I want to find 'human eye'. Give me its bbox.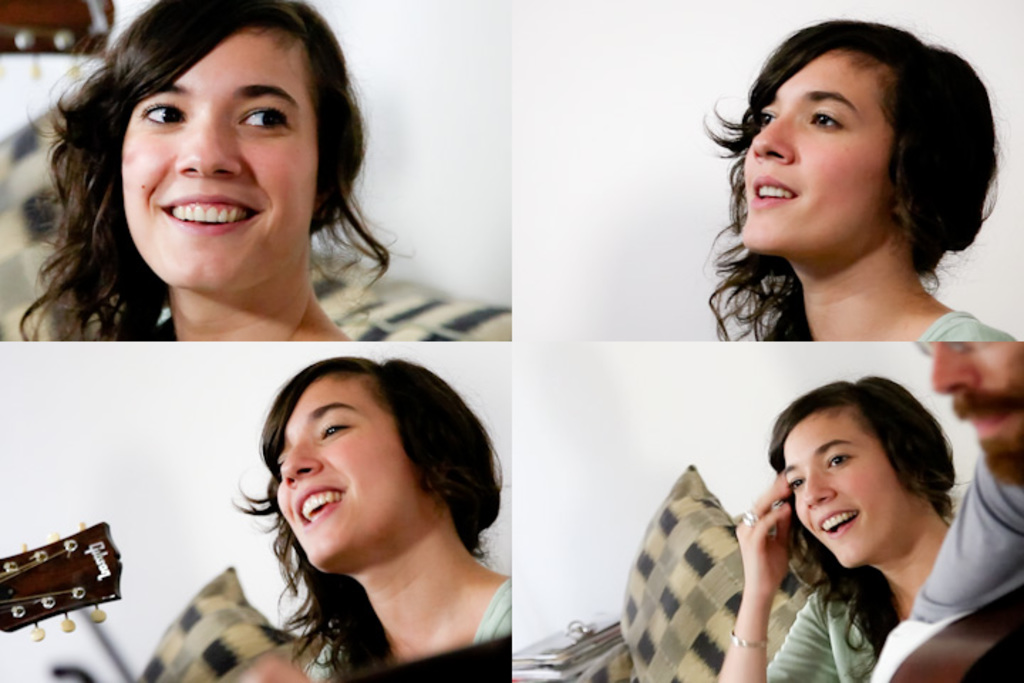
bbox(757, 107, 774, 131).
